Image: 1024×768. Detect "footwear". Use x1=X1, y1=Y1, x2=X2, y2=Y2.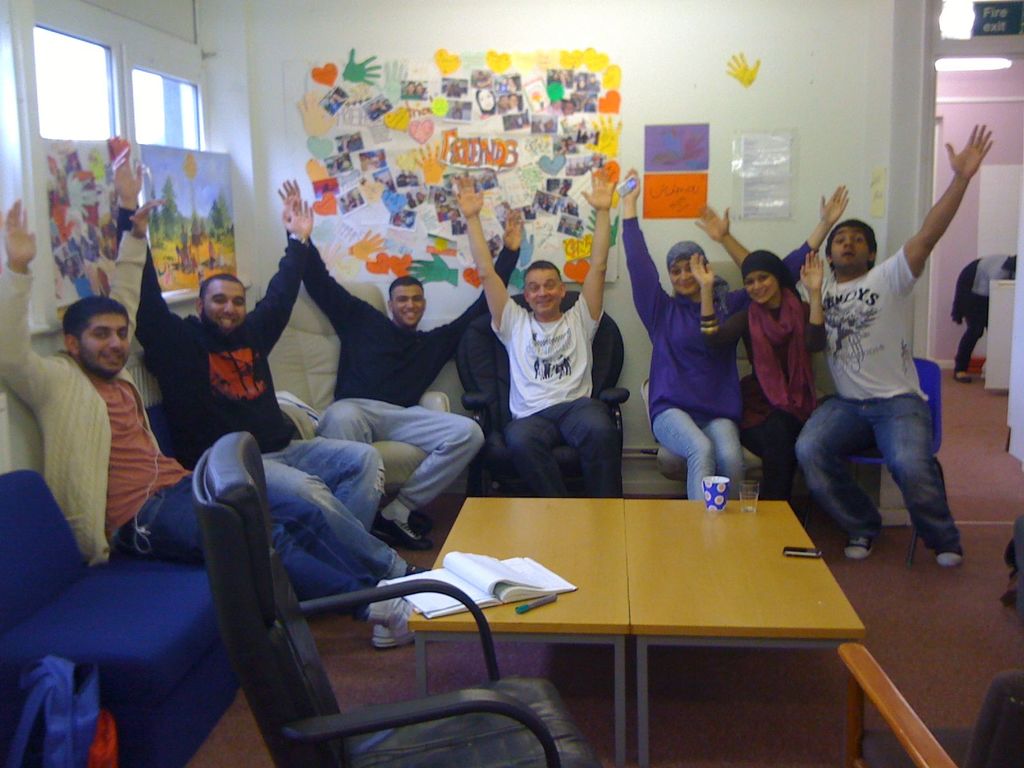
x1=840, y1=524, x2=886, y2=564.
